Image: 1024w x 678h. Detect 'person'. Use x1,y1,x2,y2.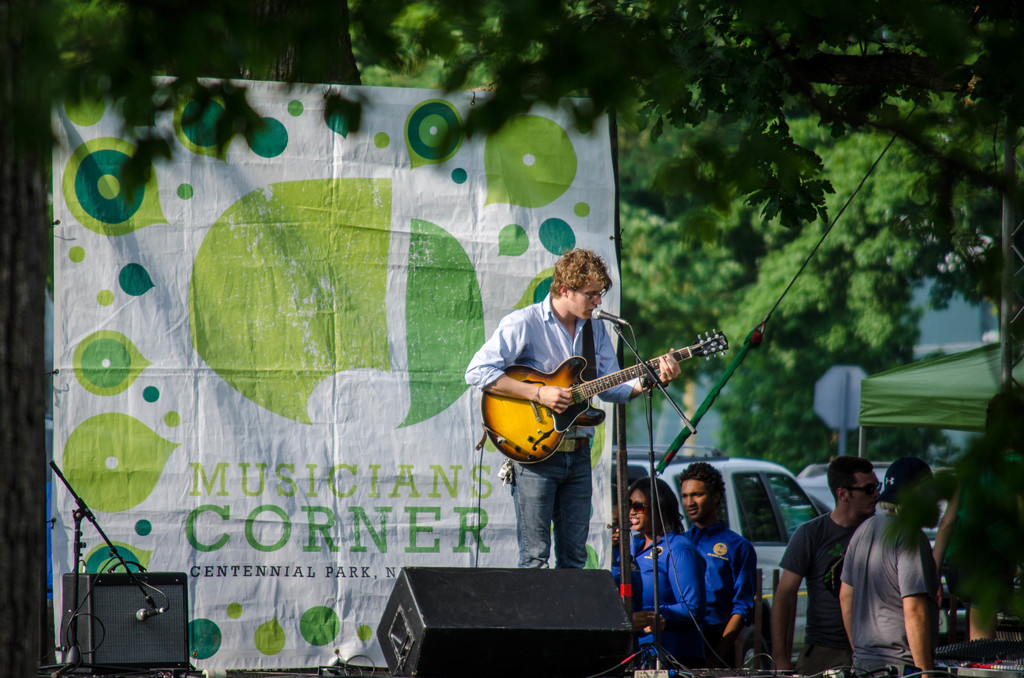
614,472,706,659.
